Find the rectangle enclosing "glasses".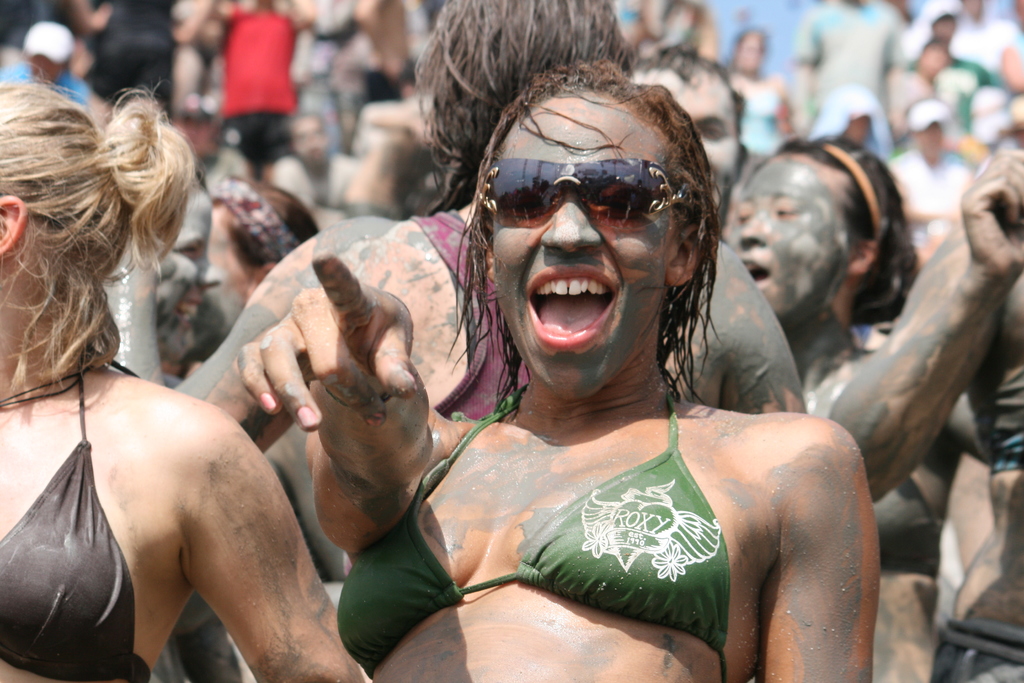
x1=485, y1=165, x2=672, y2=231.
